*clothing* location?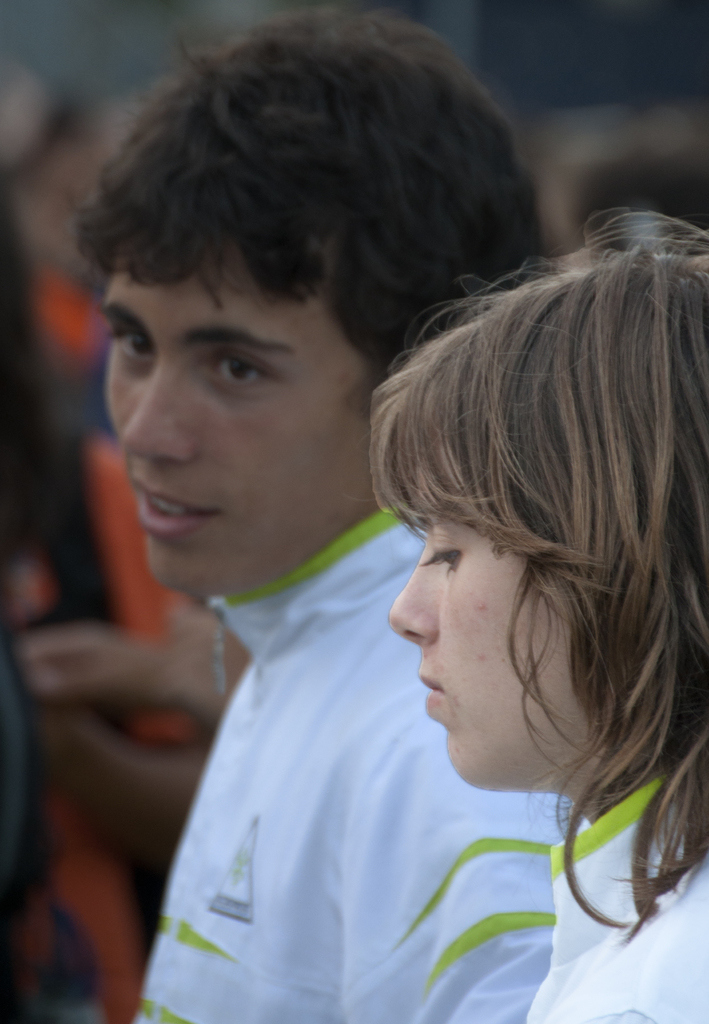
132/504/585/1023
